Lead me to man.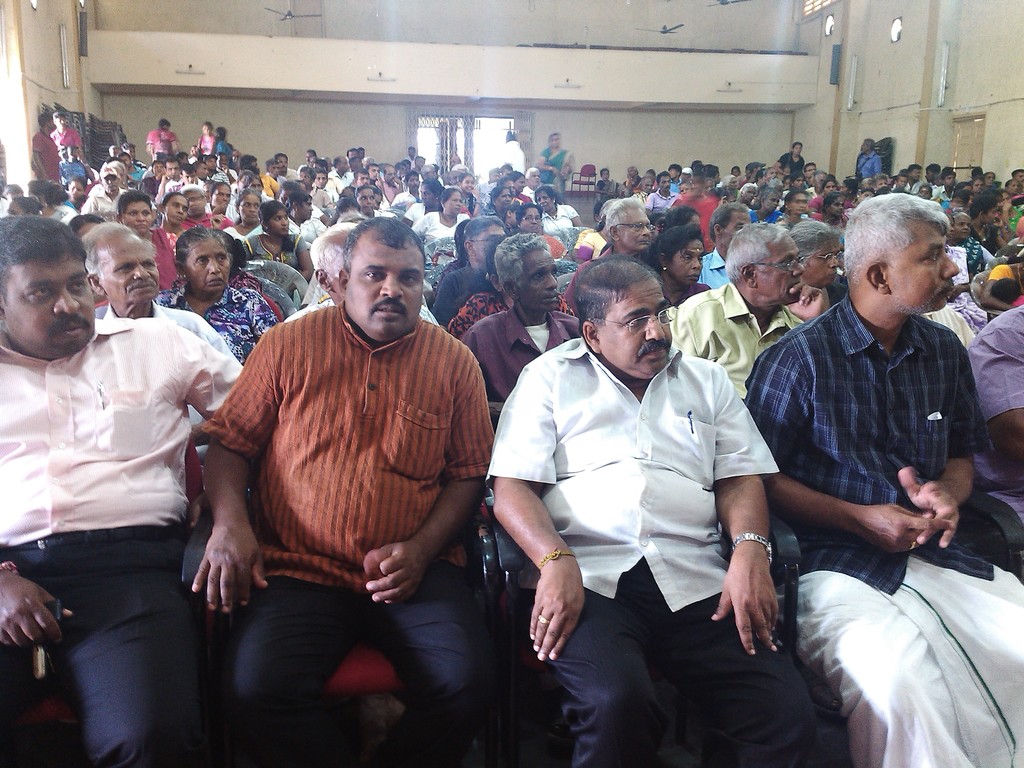
Lead to <region>771, 141, 806, 171</region>.
